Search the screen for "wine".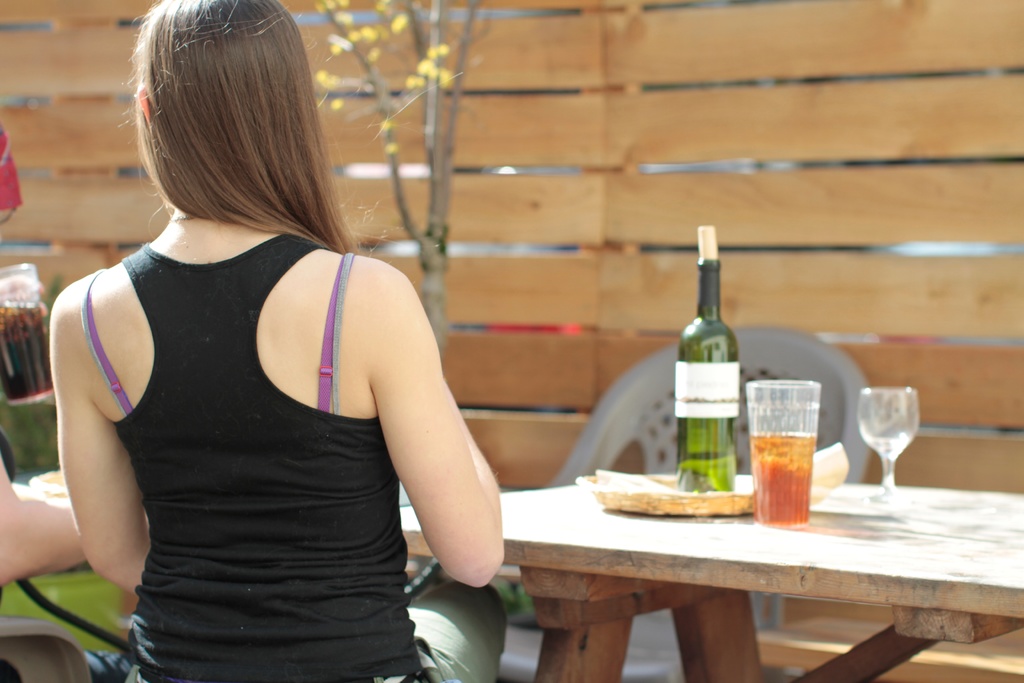
Found at BBox(674, 257, 731, 493).
